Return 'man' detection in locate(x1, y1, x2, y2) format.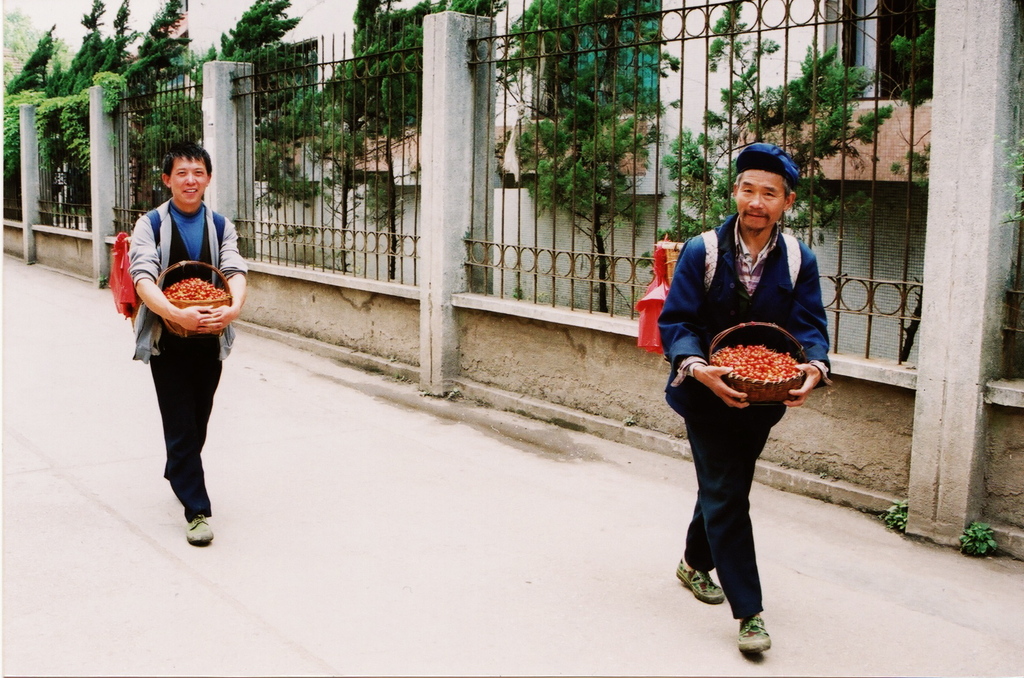
locate(130, 135, 252, 545).
